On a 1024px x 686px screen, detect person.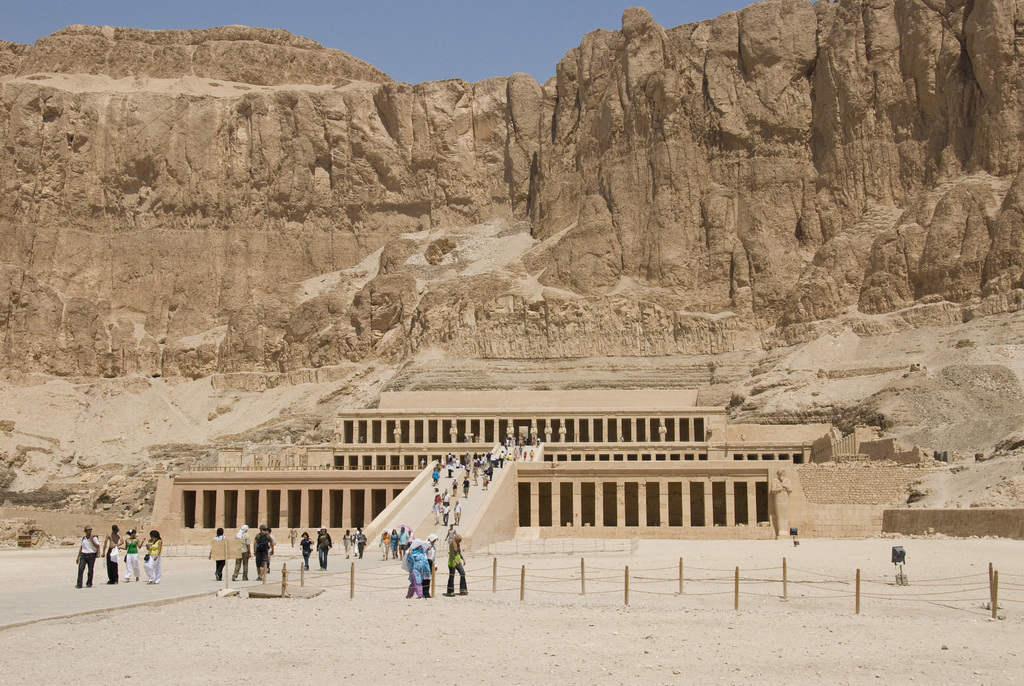
[x1=448, y1=536, x2=472, y2=592].
